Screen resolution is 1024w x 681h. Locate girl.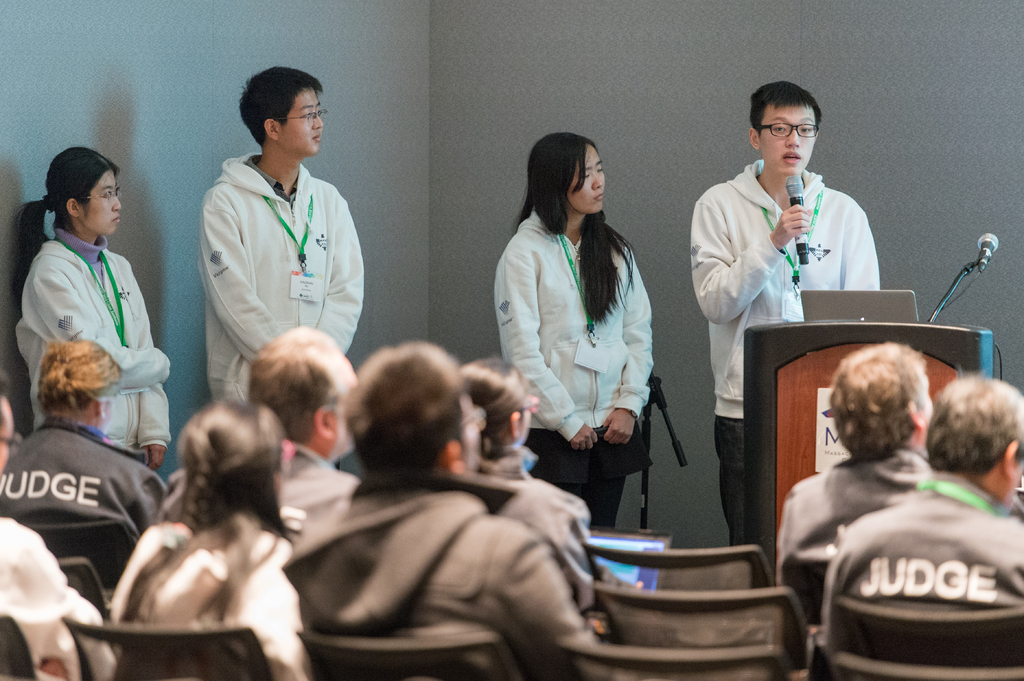
[107, 393, 305, 680].
